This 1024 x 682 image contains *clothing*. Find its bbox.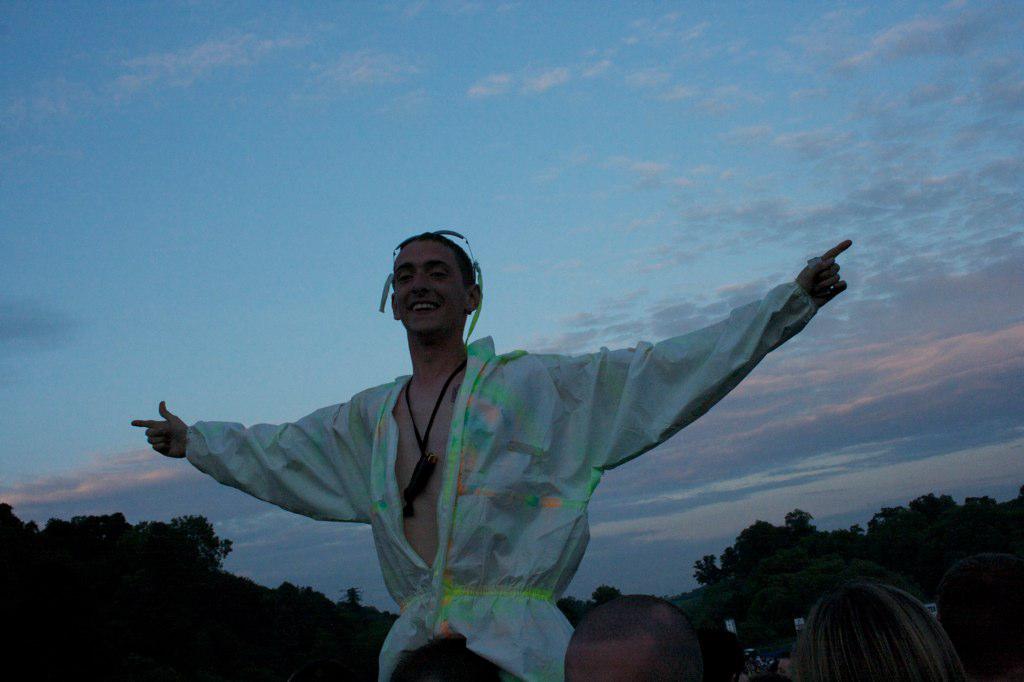
left=187, top=312, right=815, bottom=681.
